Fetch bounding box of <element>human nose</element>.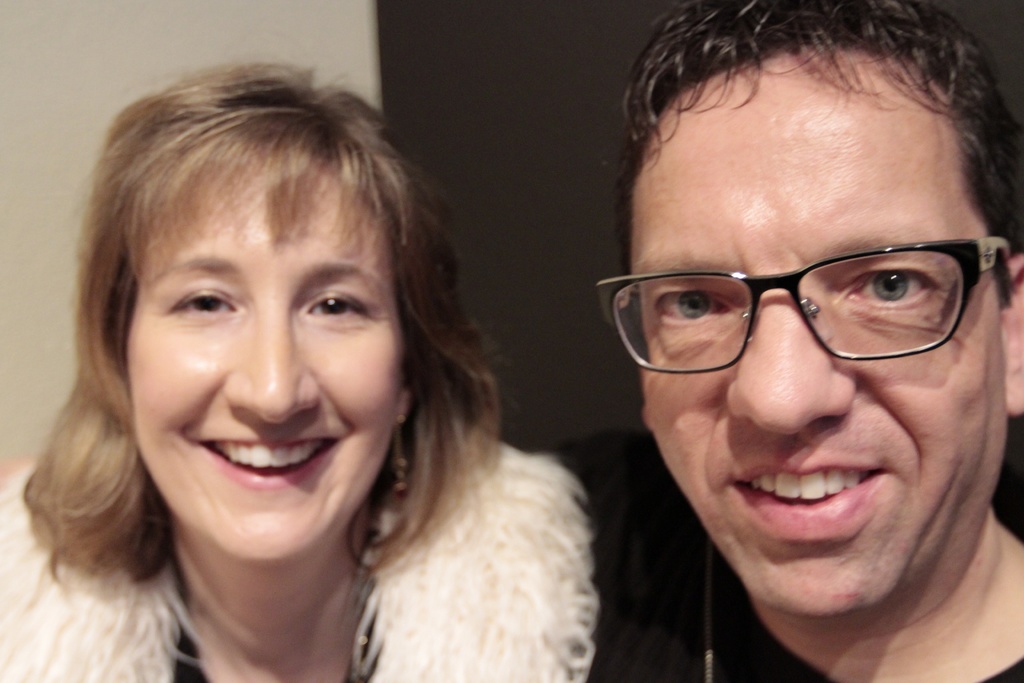
Bbox: (x1=726, y1=286, x2=861, y2=435).
